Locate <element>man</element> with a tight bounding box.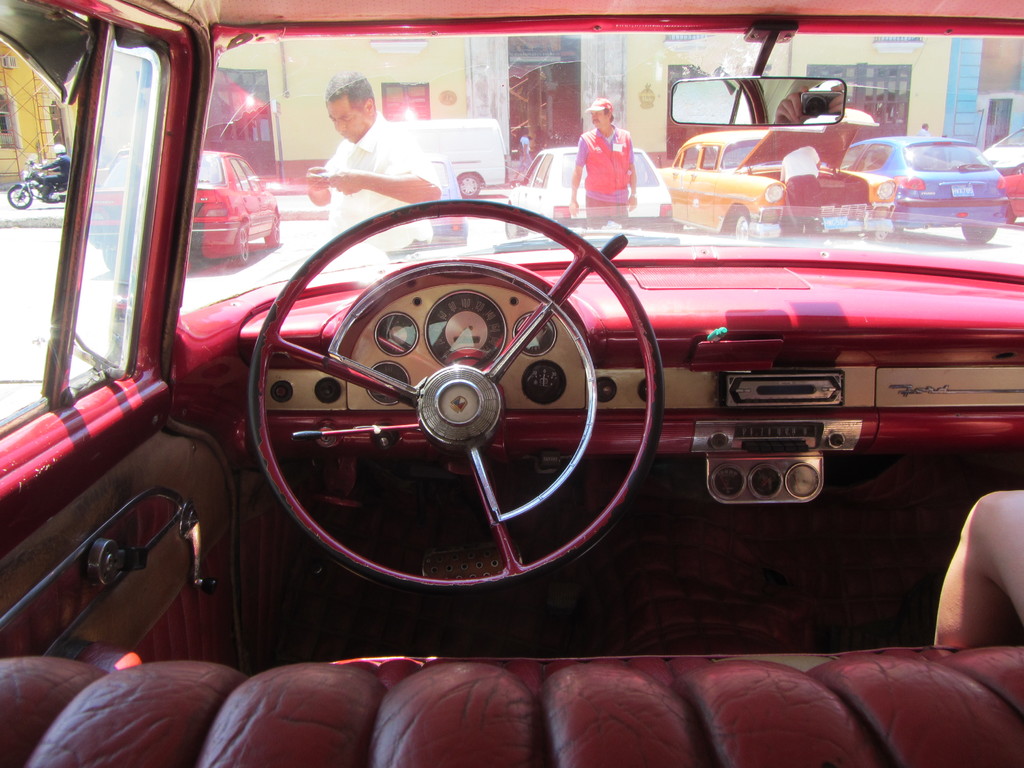
(x1=306, y1=68, x2=444, y2=269).
